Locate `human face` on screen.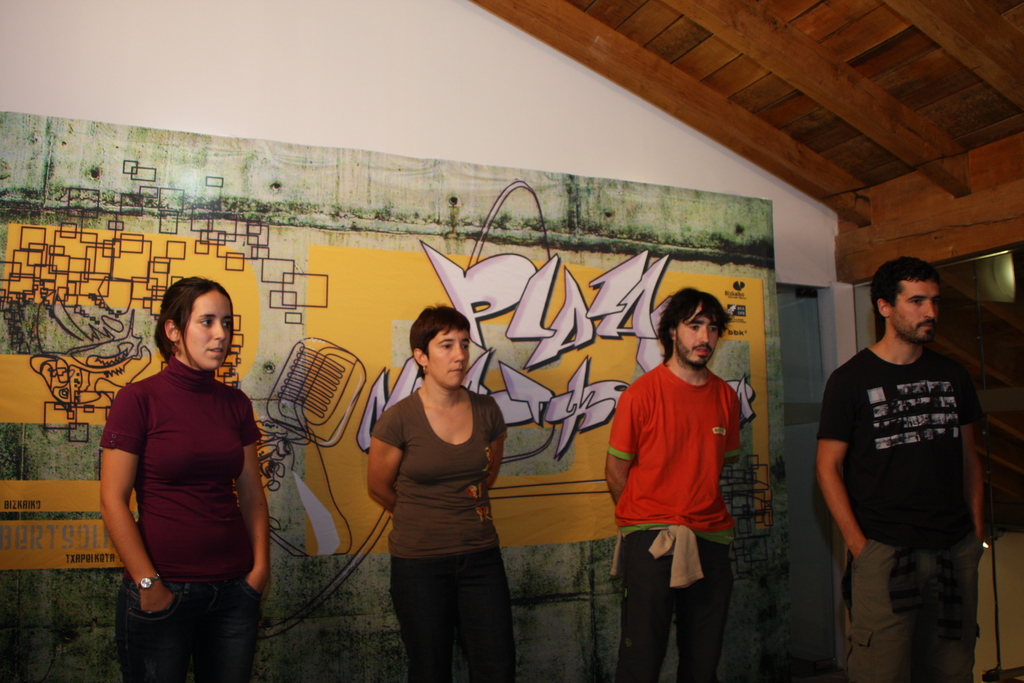
On screen at Rect(178, 287, 230, 367).
